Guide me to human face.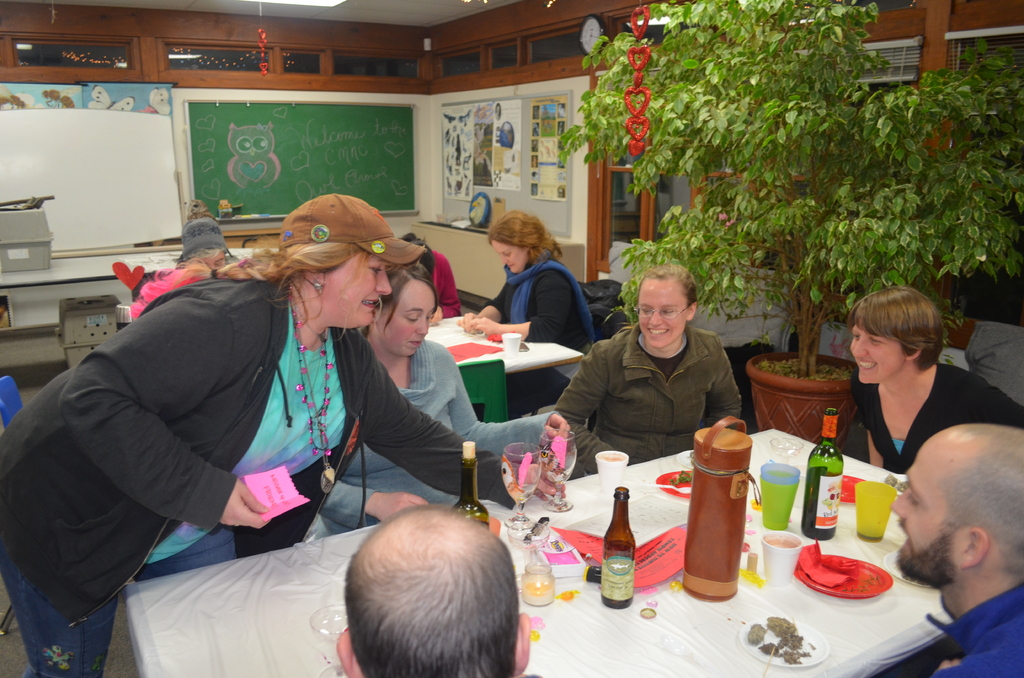
Guidance: [847,326,904,385].
